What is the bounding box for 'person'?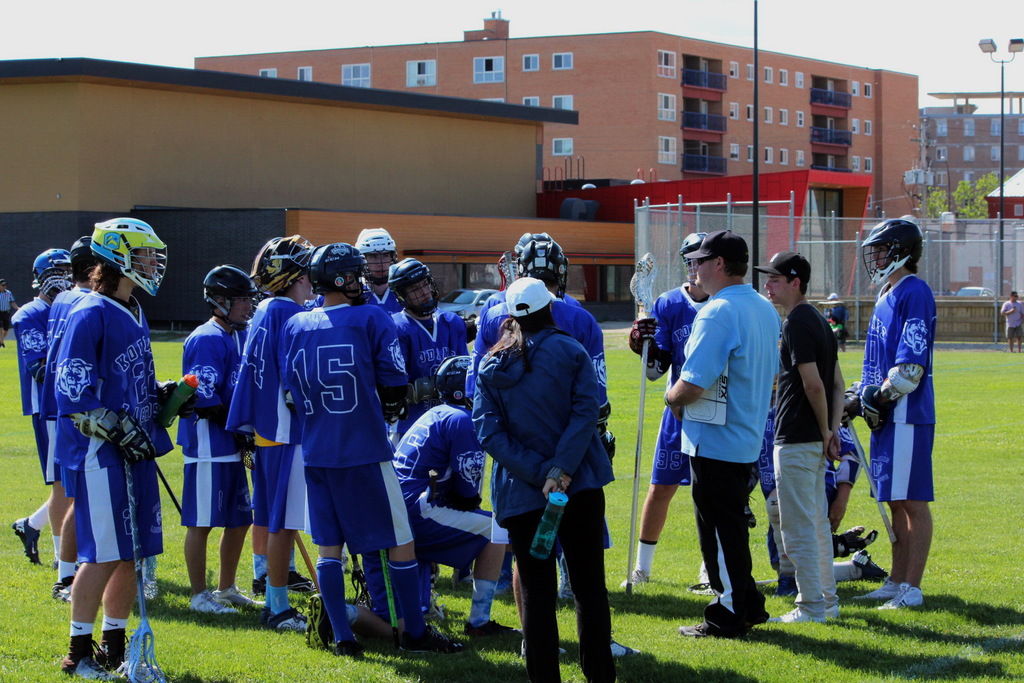
detection(1000, 292, 1023, 350).
